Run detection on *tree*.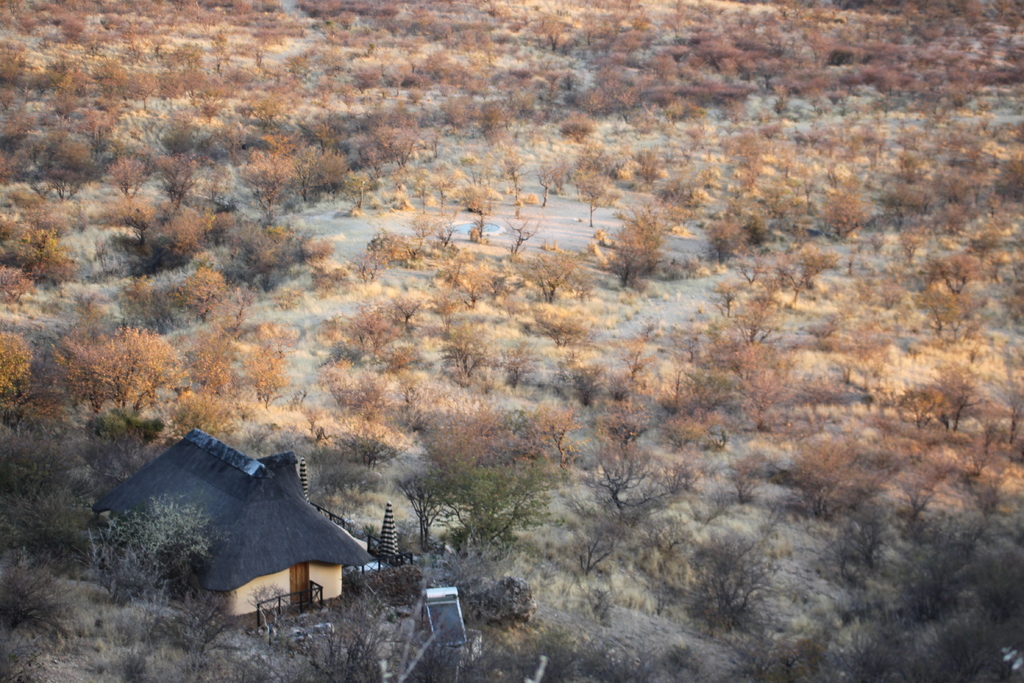
Result: bbox(745, 211, 766, 243).
